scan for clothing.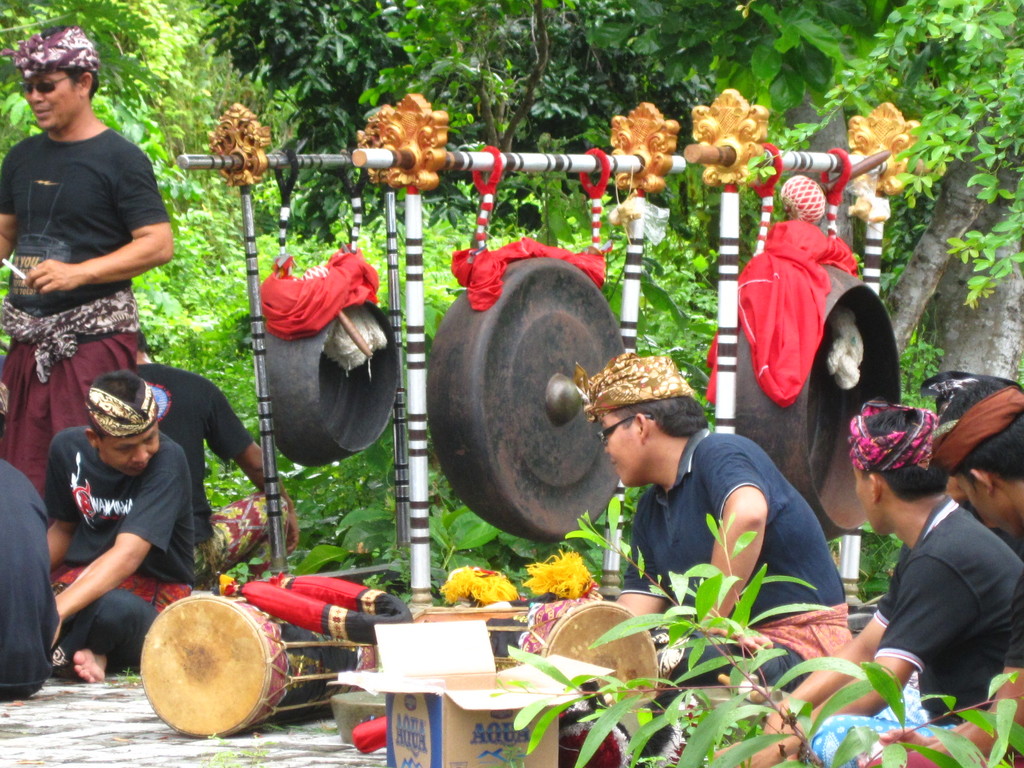
Scan result: rect(0, 287, 134, 504).
